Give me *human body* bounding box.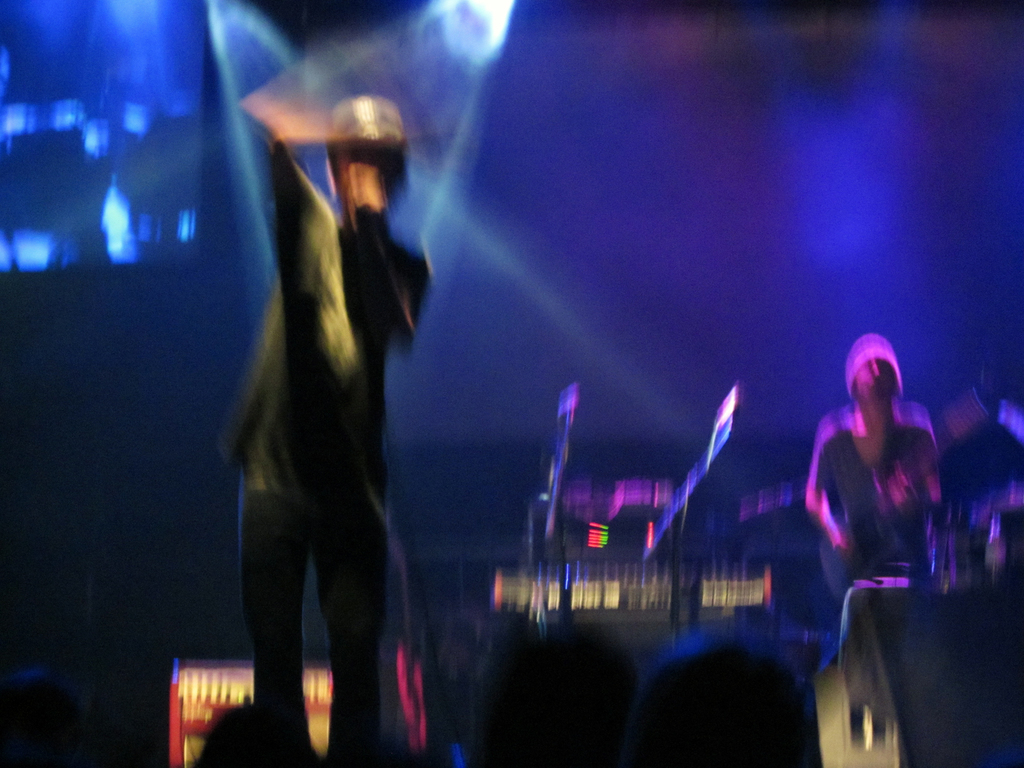
[left=797, top=410, right=943, bottom=596].
